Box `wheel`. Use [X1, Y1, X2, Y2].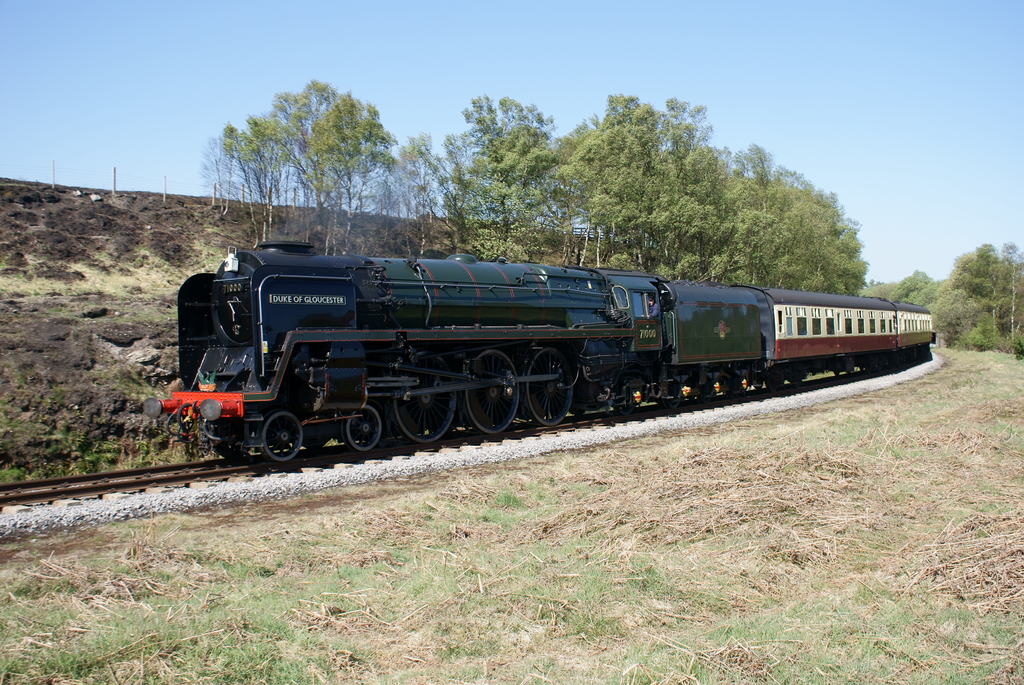
[236, 406, 307, 467].
